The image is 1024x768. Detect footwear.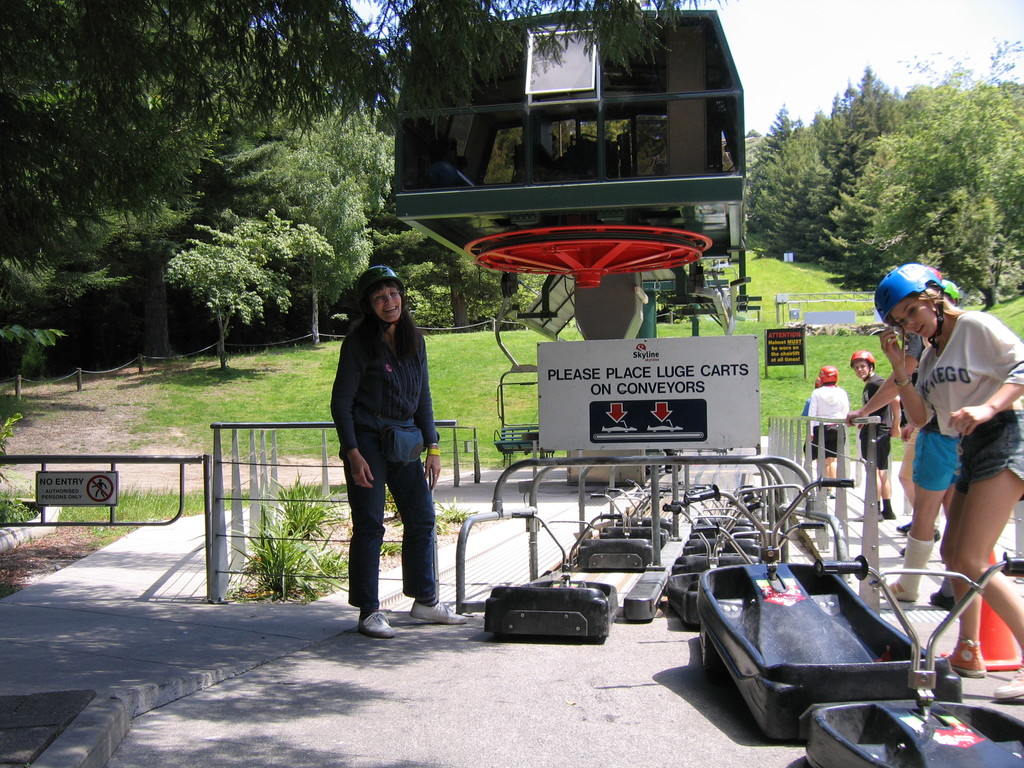
Detection: [left=943, top=638, right=988, bottom=680].
